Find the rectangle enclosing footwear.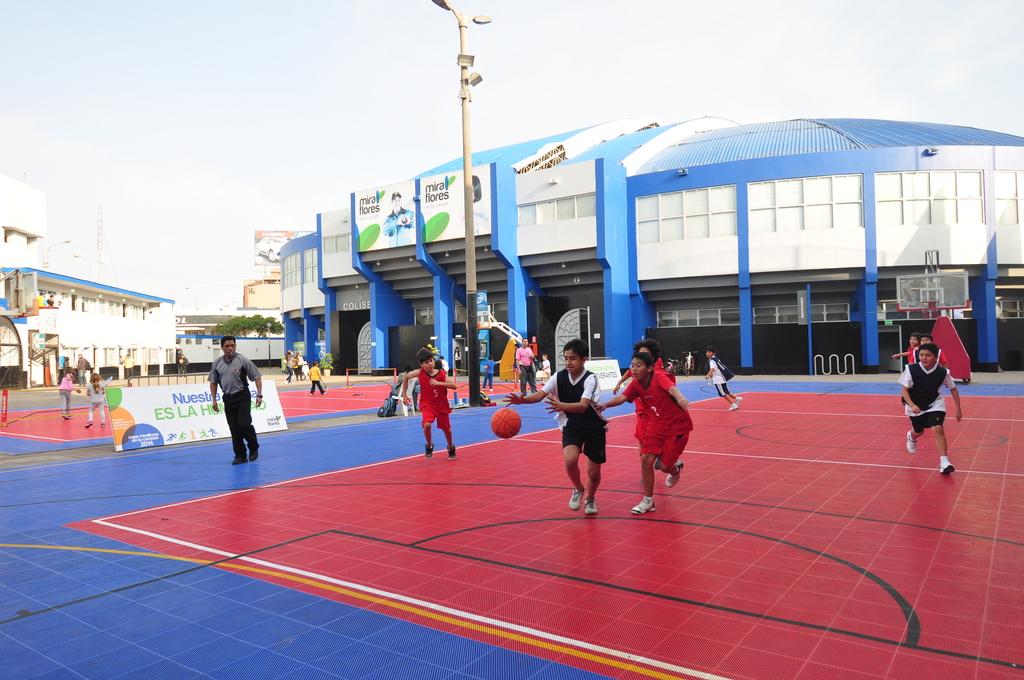
rect(308, 393, 314, 397).
